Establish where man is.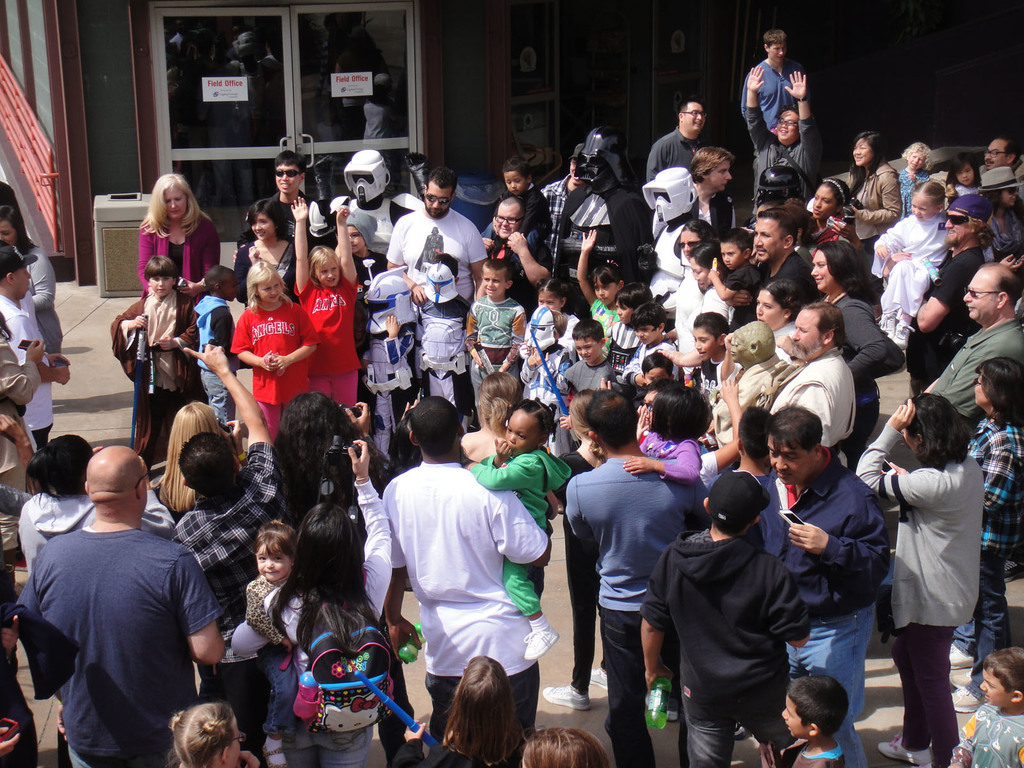
Established at [654,142,740,243].
